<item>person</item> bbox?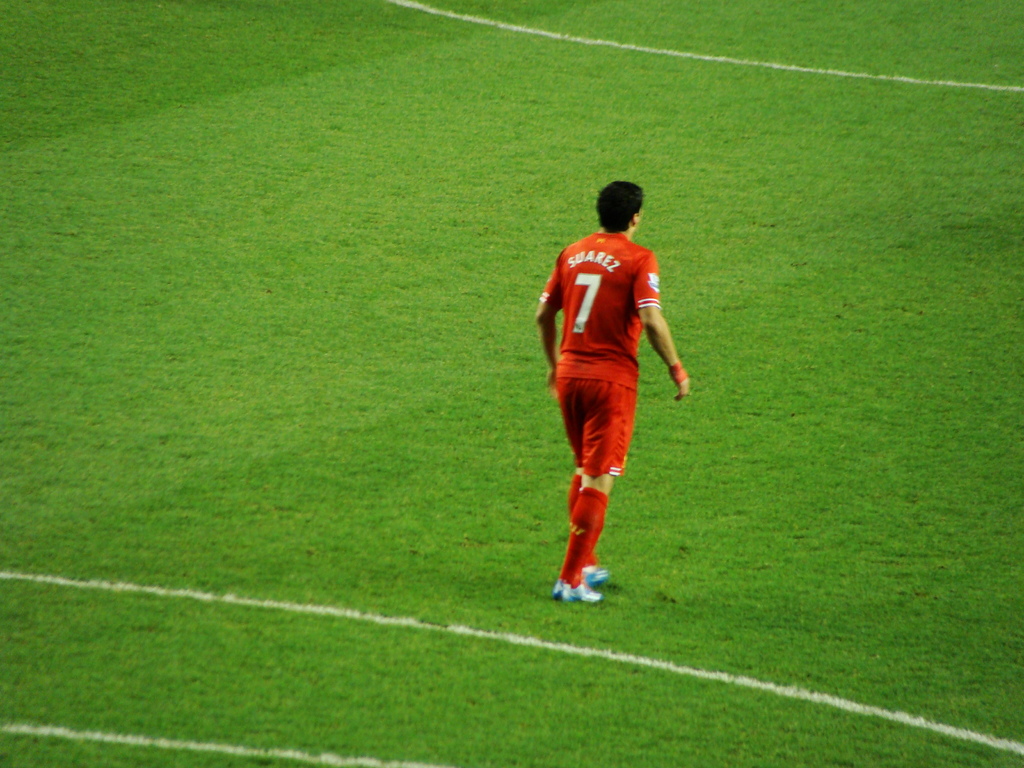
(left=529, top=166, right=684, bottom=618)
